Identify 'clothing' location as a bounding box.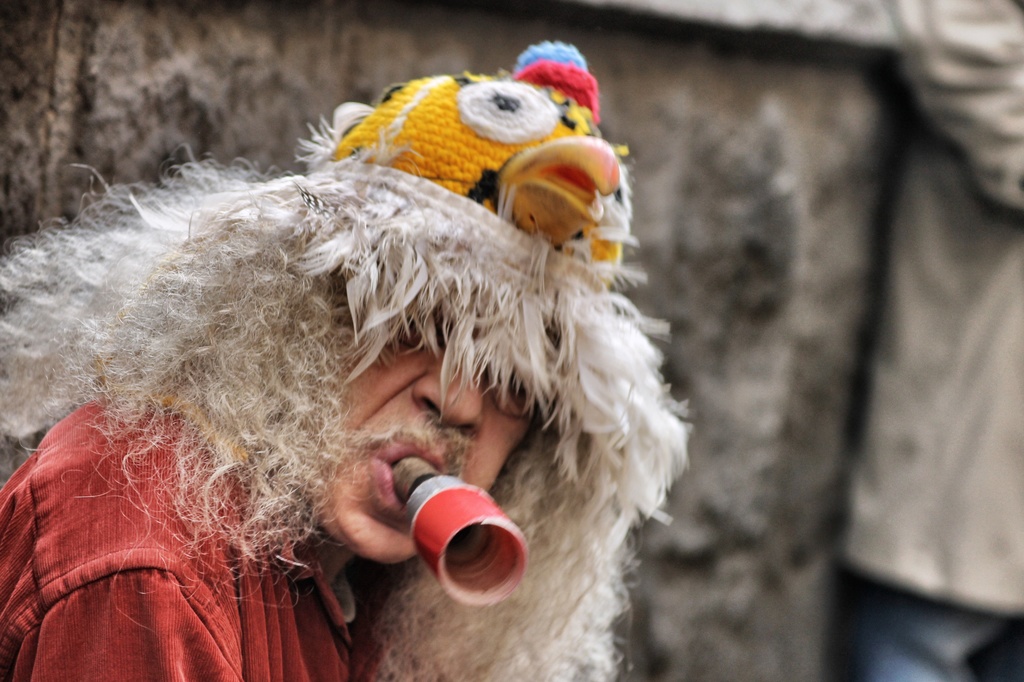
box=[0, 383, 466, 681].
